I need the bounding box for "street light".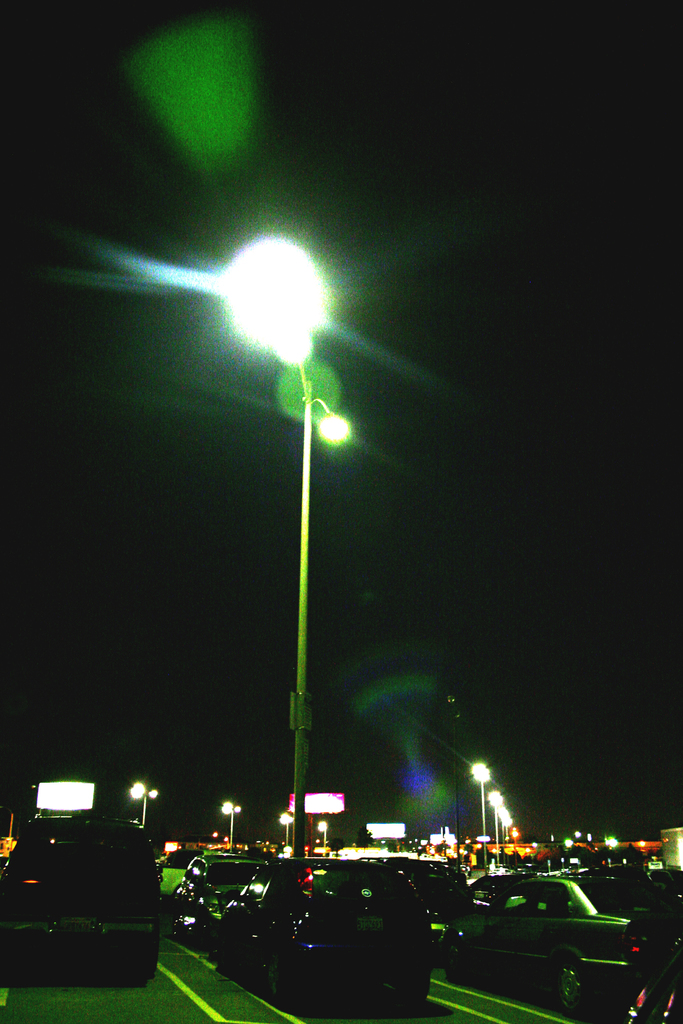
Here it is: [x1=228, y1=175, x2=352, y2=947].
